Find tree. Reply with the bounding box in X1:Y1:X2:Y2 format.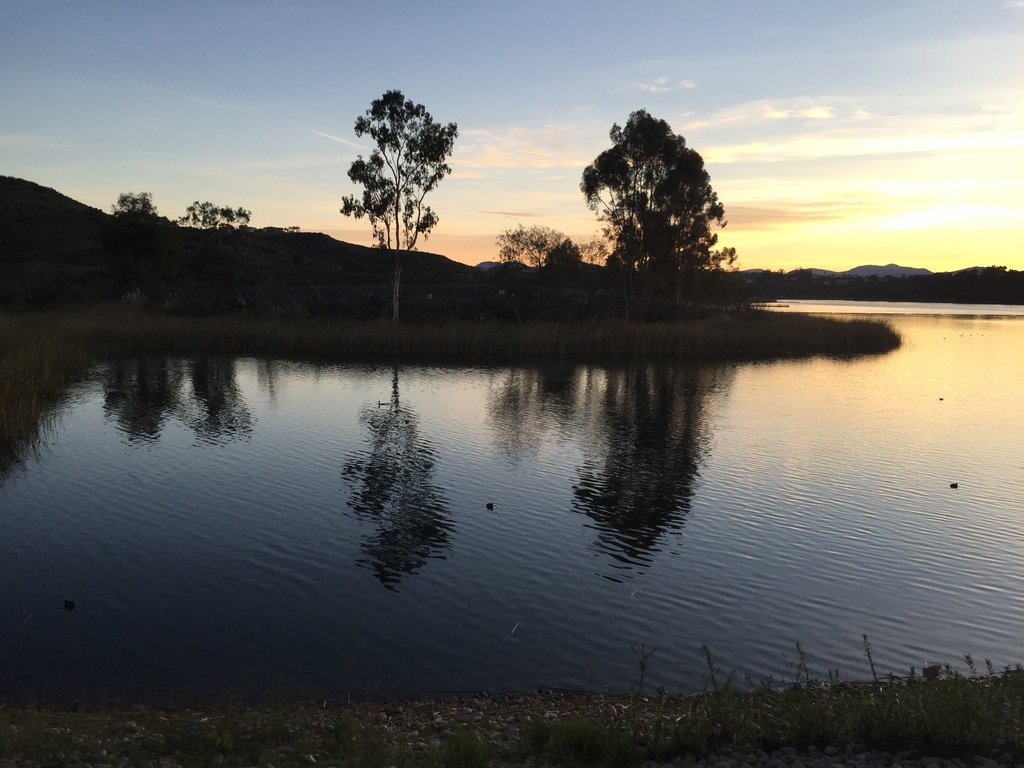
336:86:459:331.
